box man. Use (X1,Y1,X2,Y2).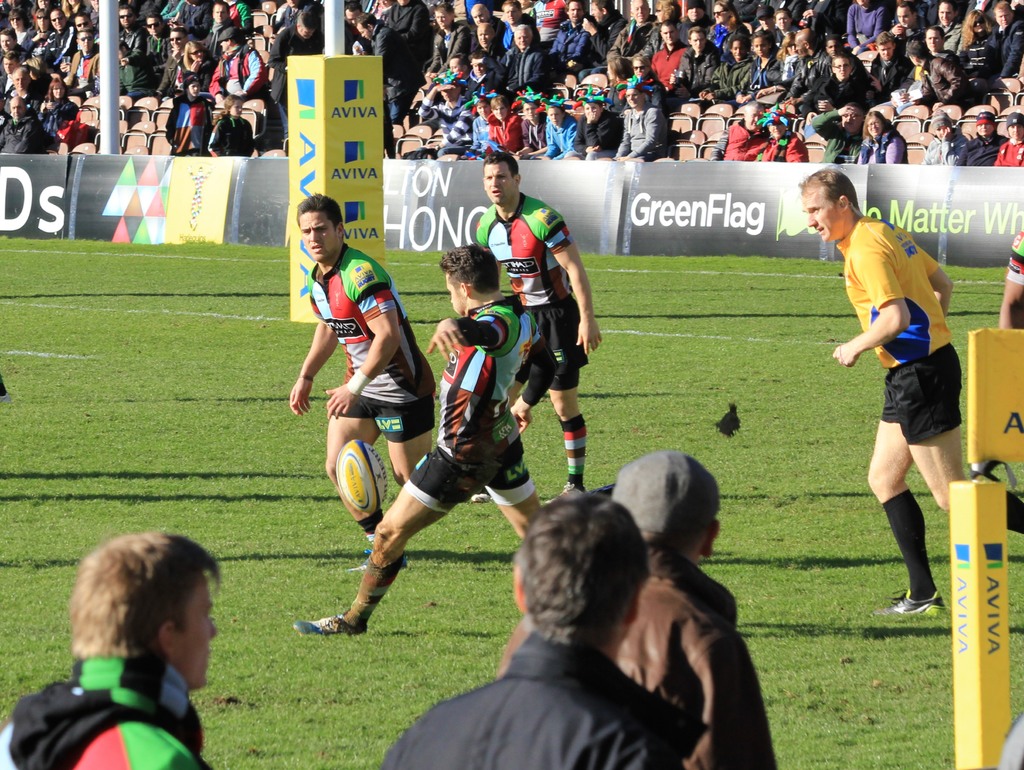
(881,24,961,113).
